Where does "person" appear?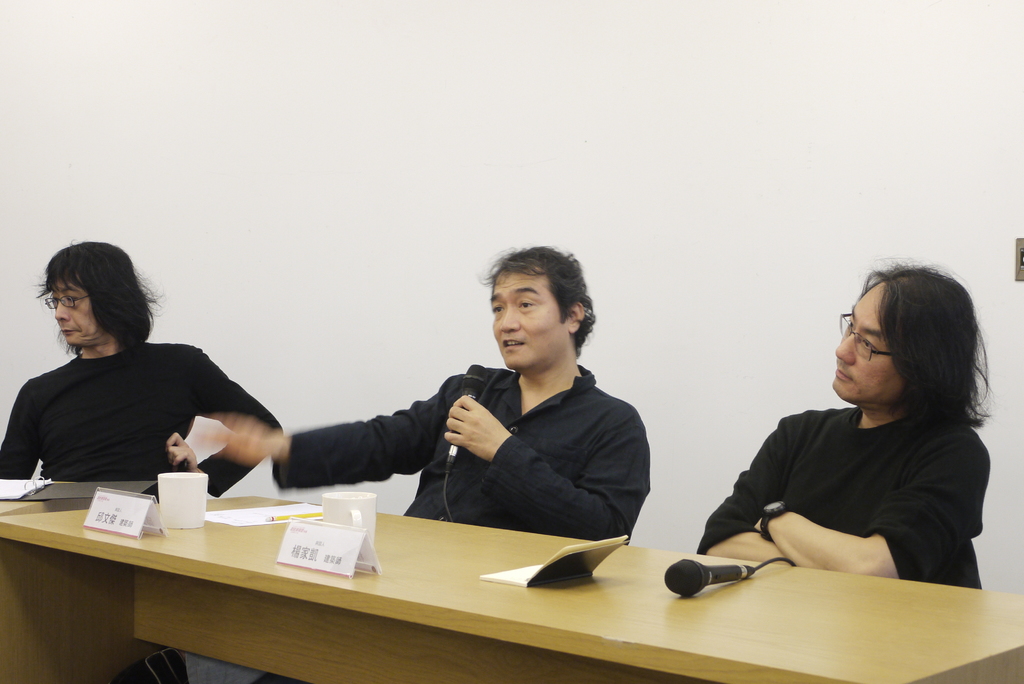
Appears at crop(680, 279, 1012, 589).
